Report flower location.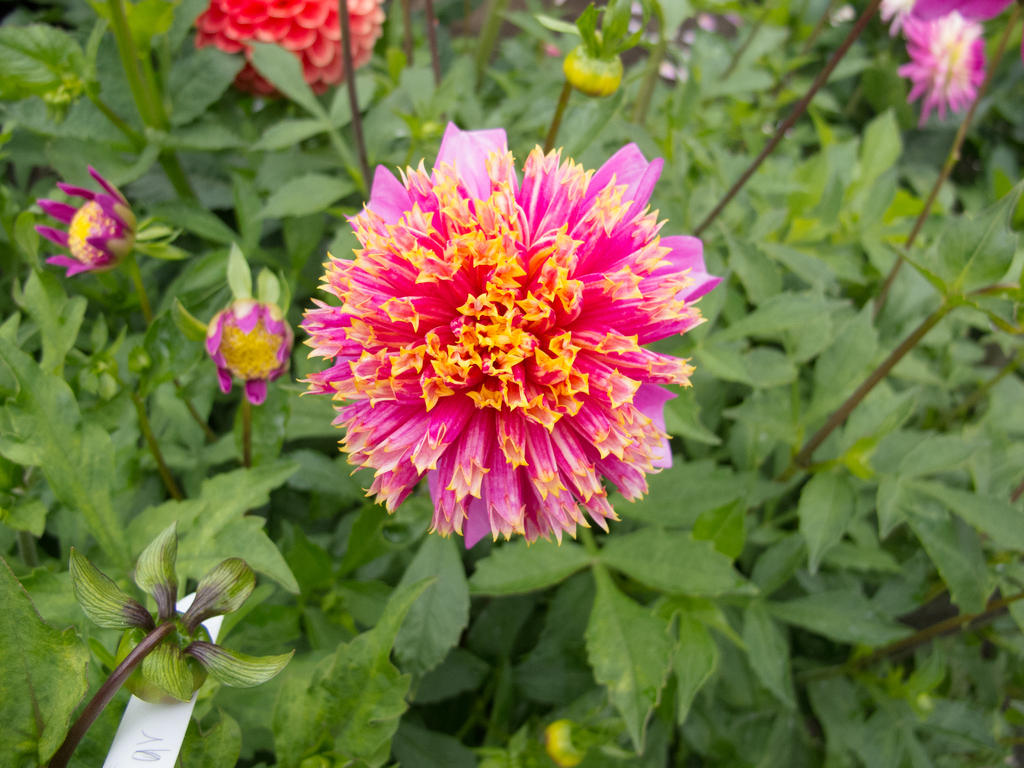
Report: box=[301, 145, 693, 557].
